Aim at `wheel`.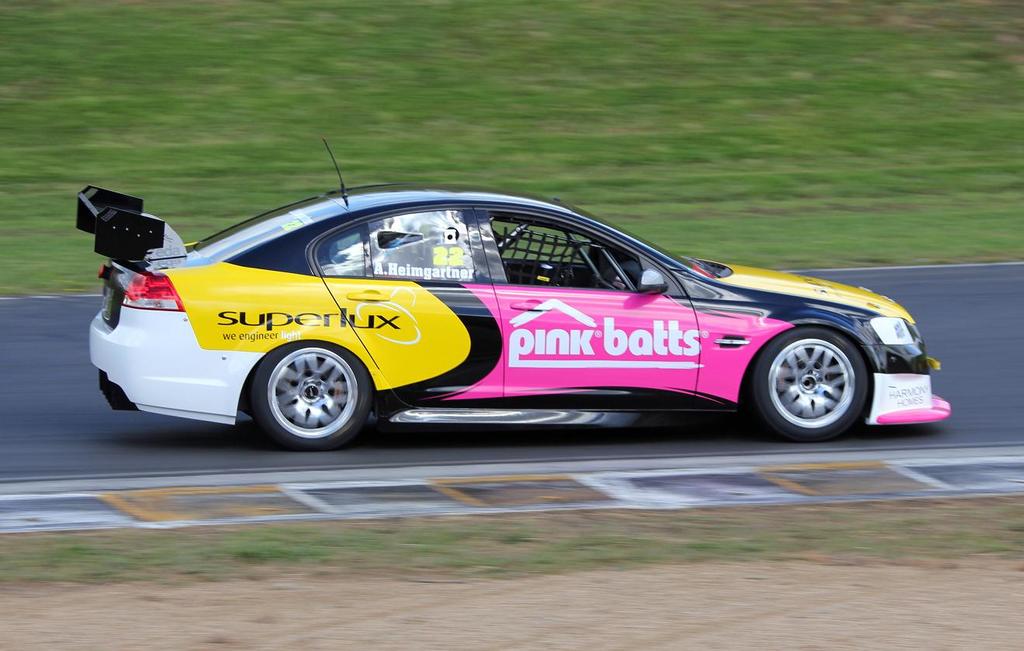
Aimed at pyautogui.locateOnScreen(255, 345, 368, 452).
